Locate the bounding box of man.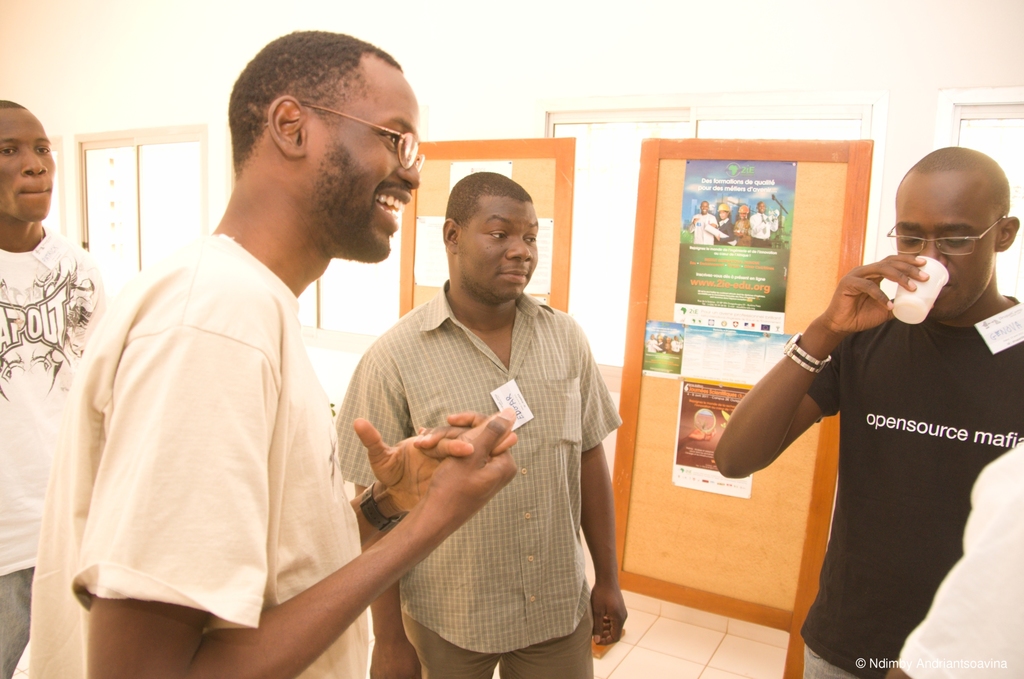
Bounding box: <region>9, 32, 511, 678</region>.
